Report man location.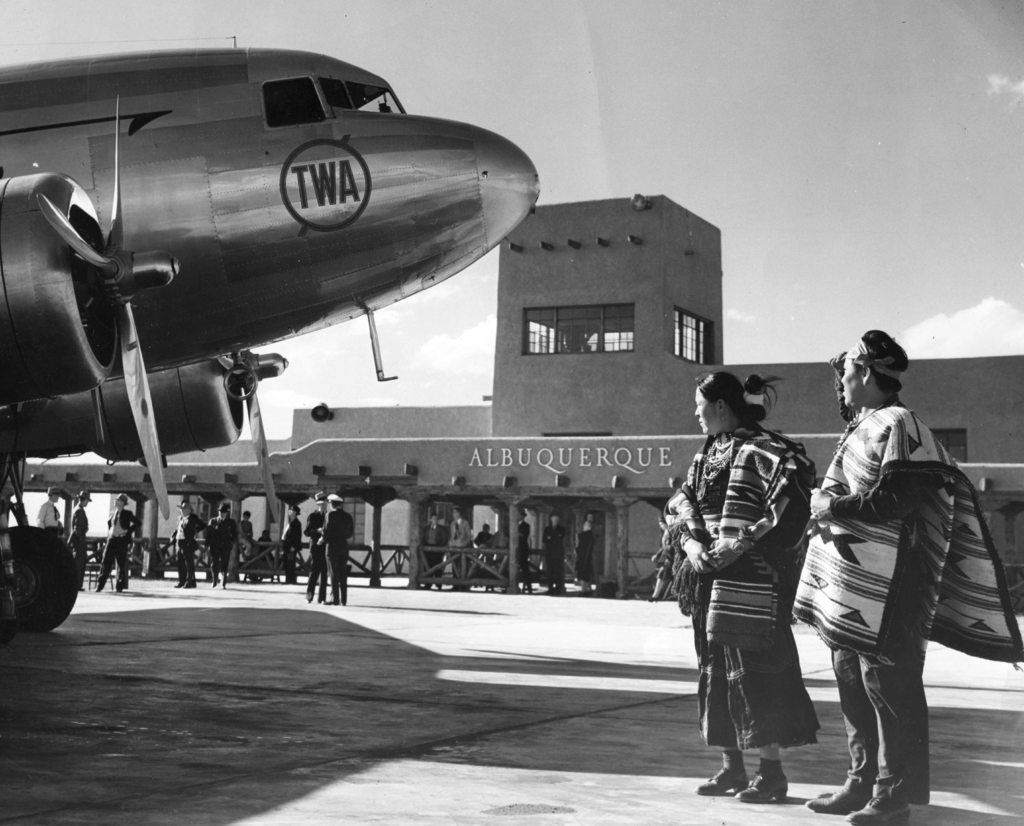
Report: [452,505,476,591].
